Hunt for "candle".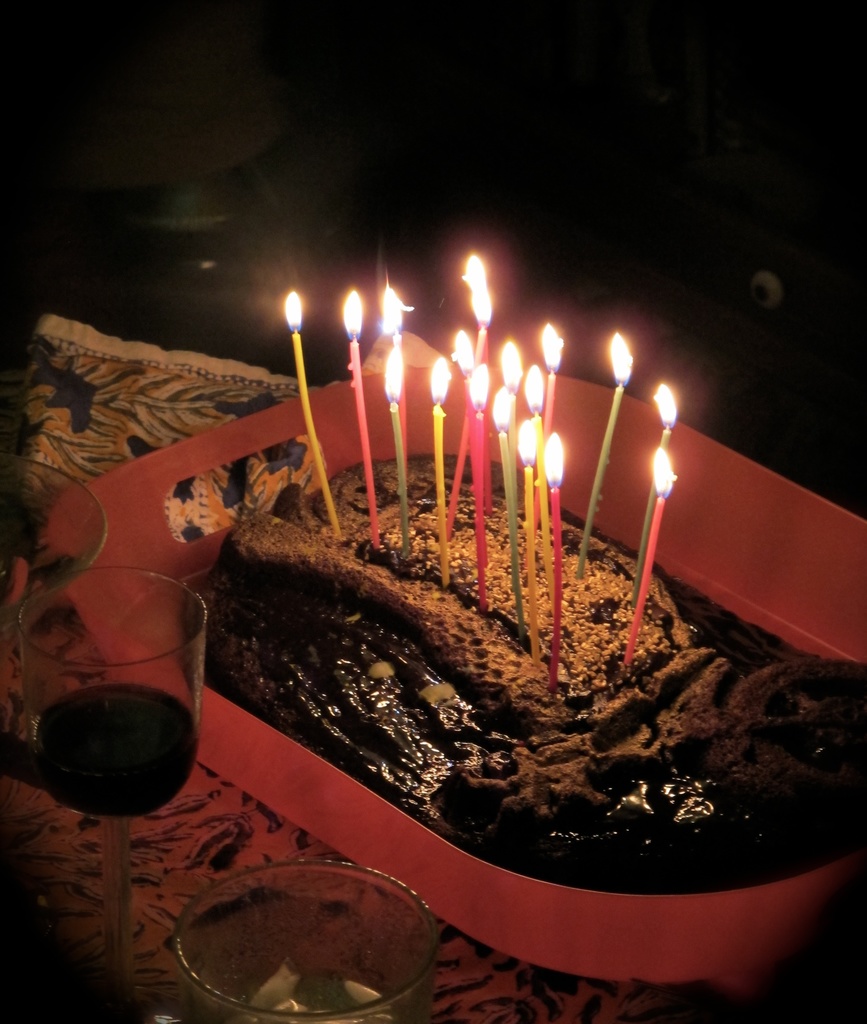
Hunted down at <bbox>578, 332, 633, 579</bbox>.
